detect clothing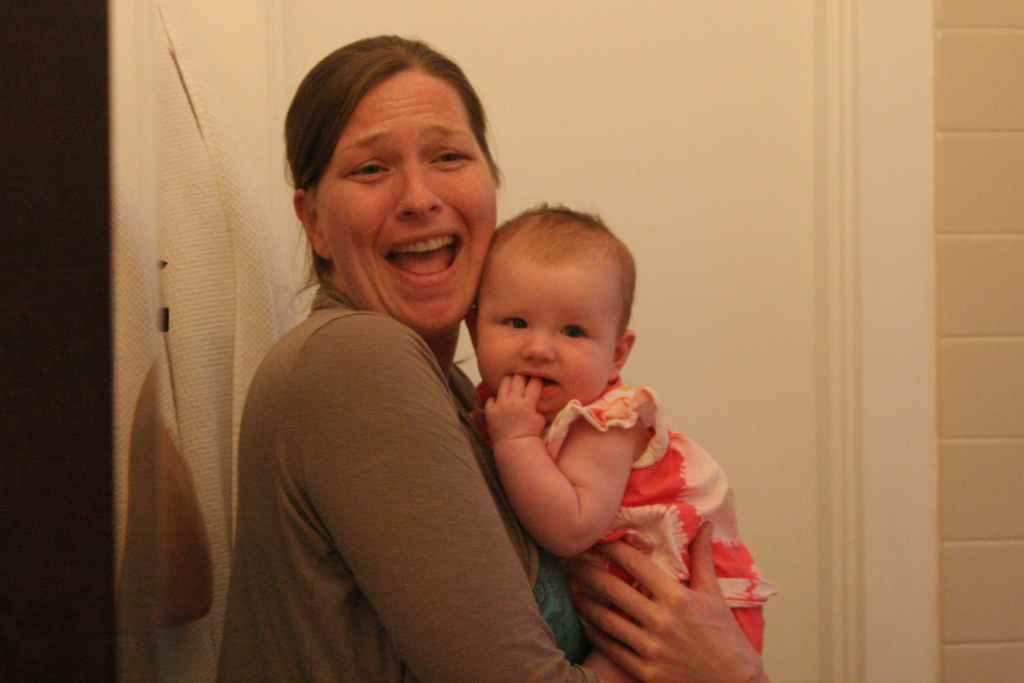
[x1=227, y1=182, x2=548, y2=672]
